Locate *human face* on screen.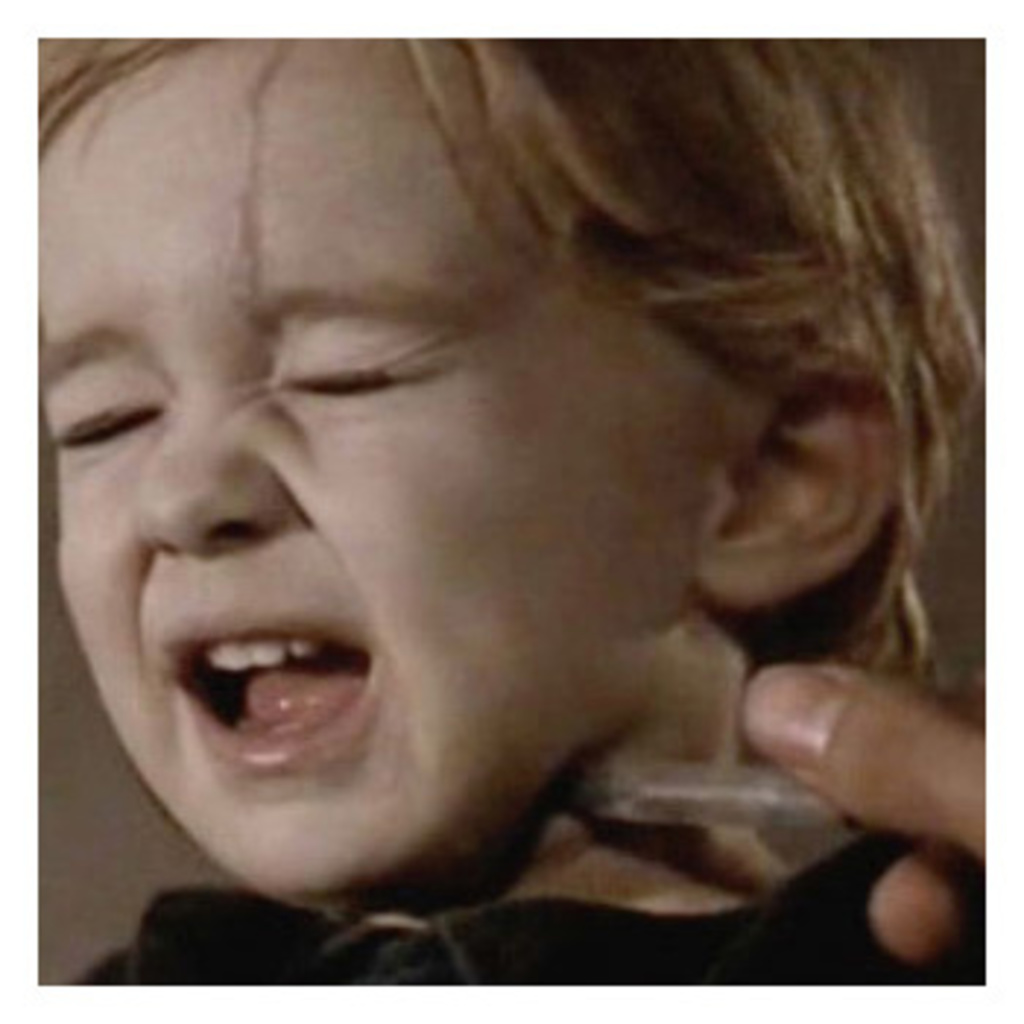
On screen at 26:32:746:886.
